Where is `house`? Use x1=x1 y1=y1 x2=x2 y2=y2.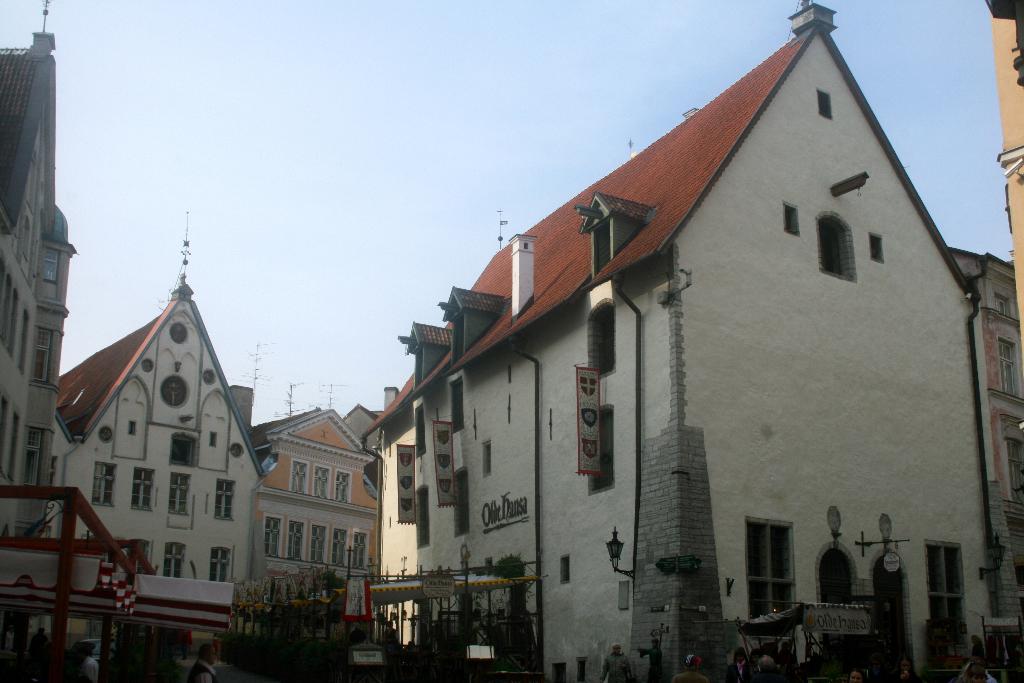
x1=374 y1=0 x2=1000 y2=679.
